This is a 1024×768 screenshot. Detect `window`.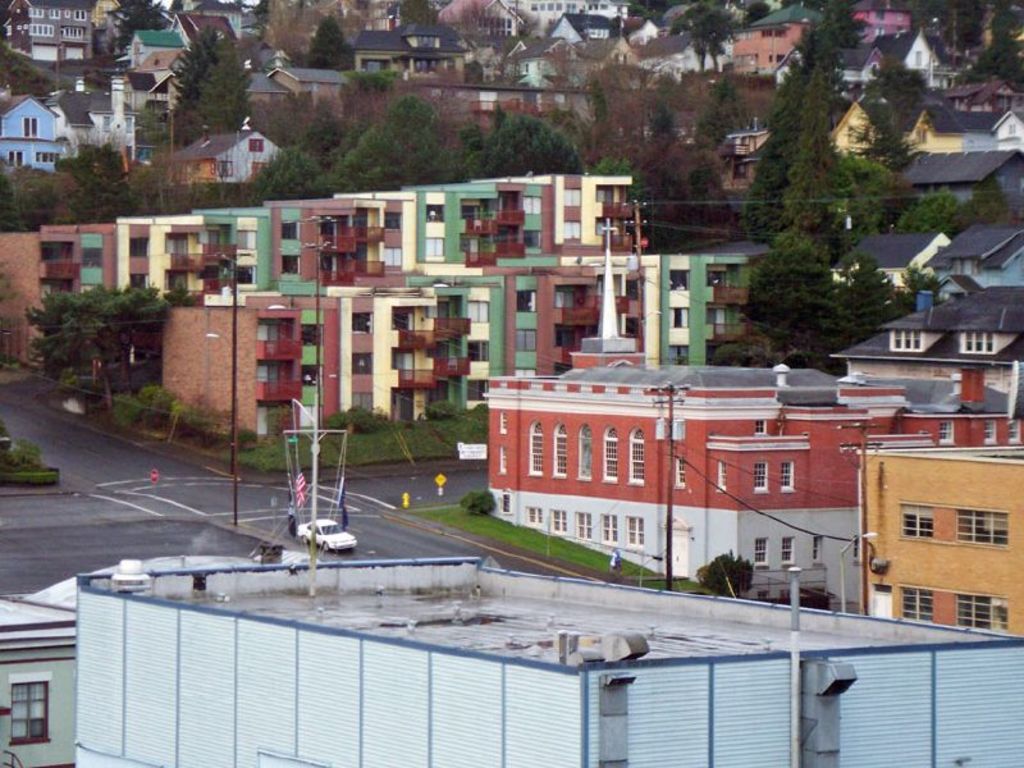
locate(600, 422, 617, 485).
